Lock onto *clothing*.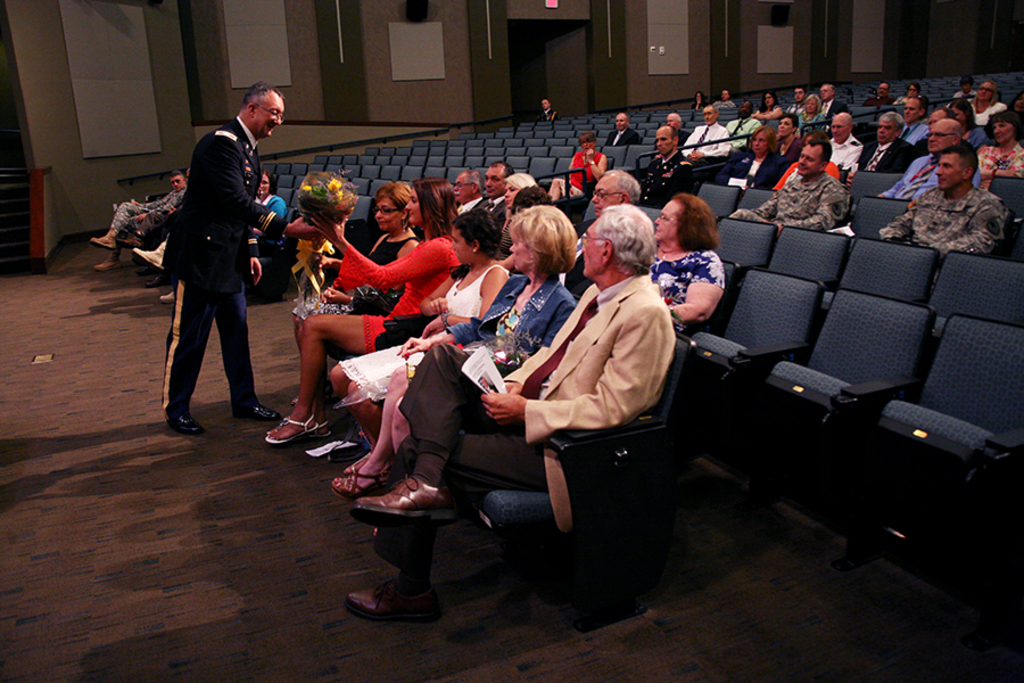
Locked: left=854, top=134, right=916, bottom=180.
